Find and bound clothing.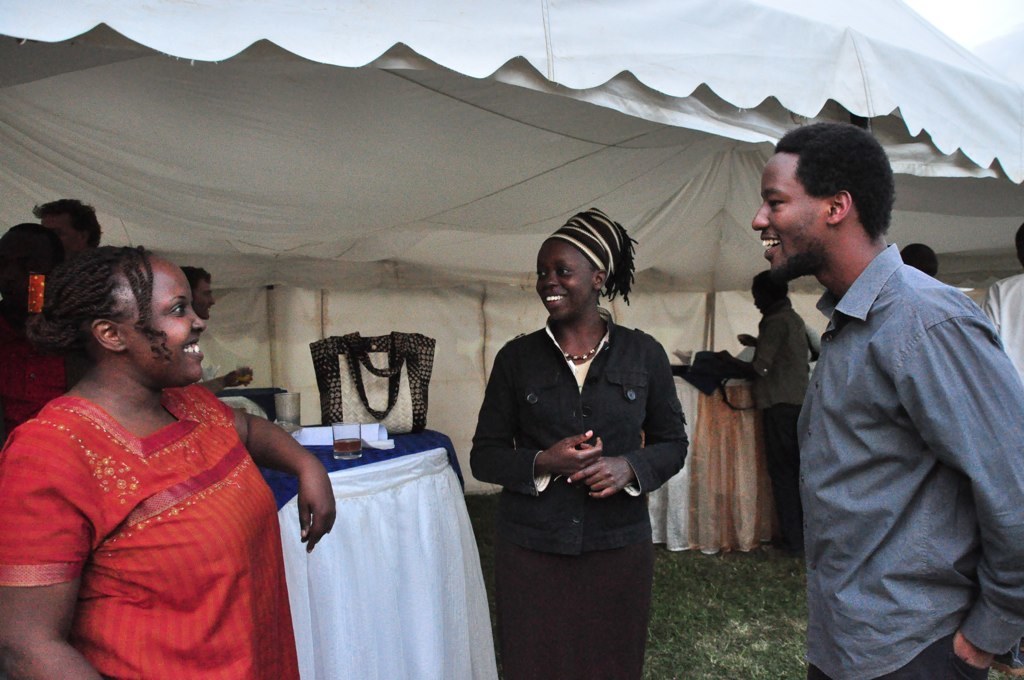
Bound: (x1=791, y1=240, x2=1023, y2=679).
